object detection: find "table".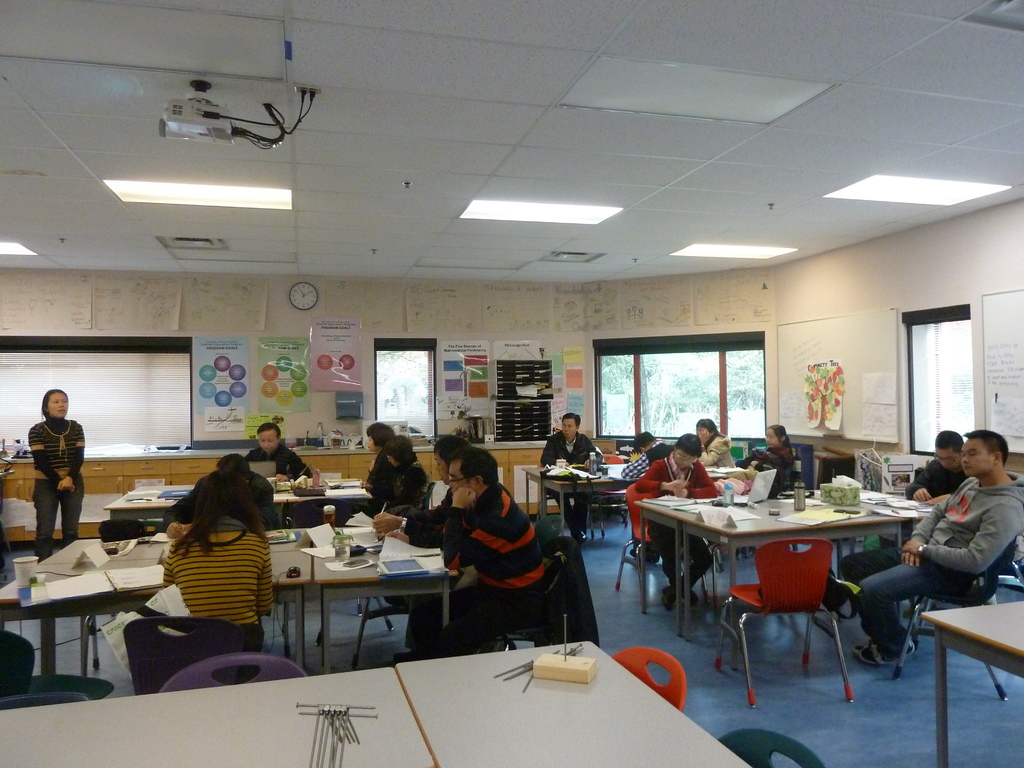
crop(317, 529, 456, 668).
